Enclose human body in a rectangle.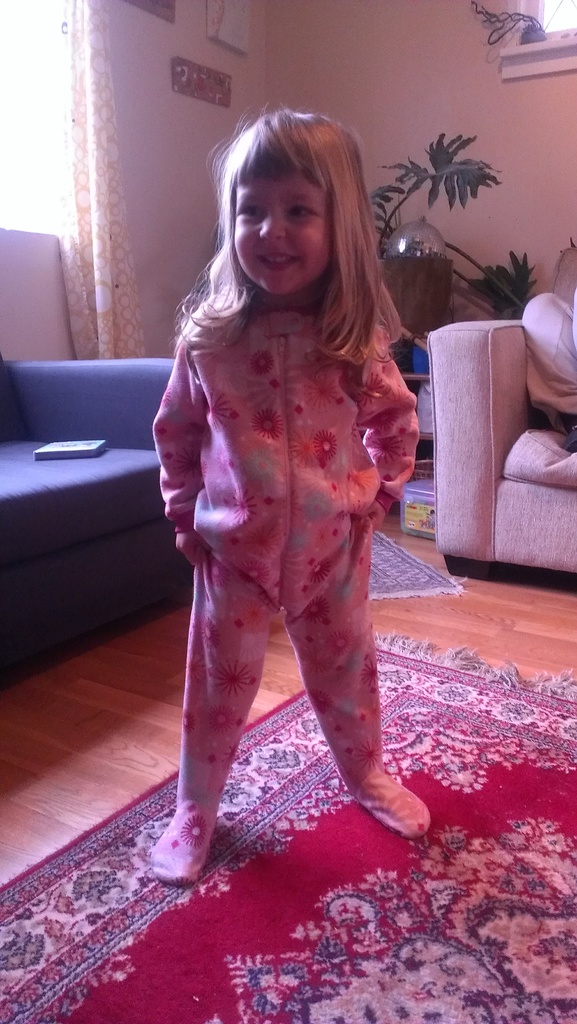
(136, 65, 419, 899).
